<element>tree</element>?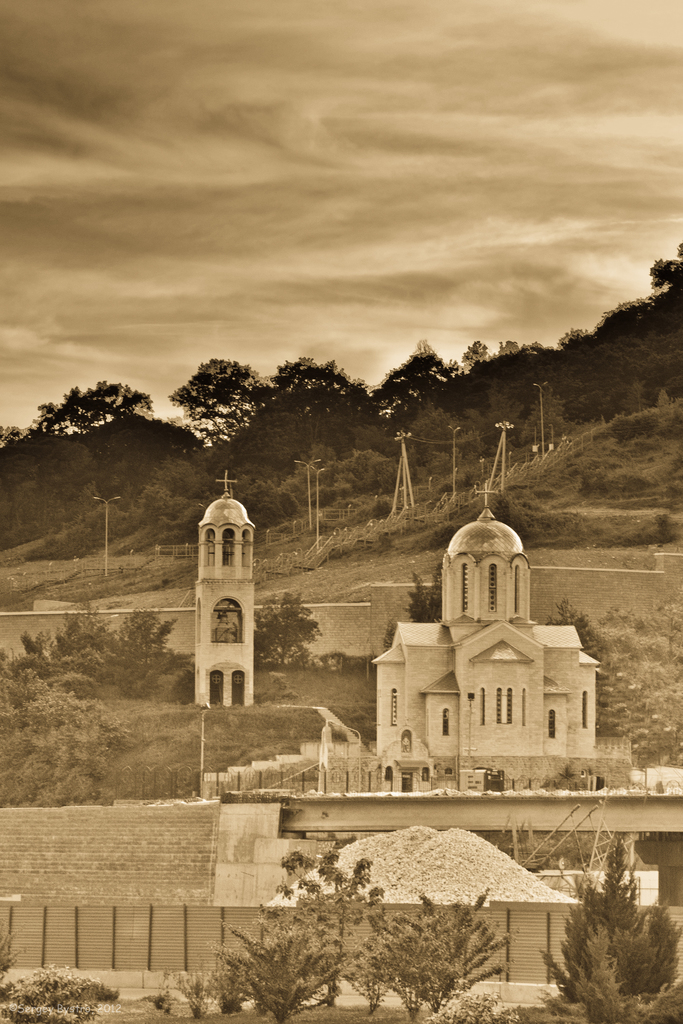
bbox(258, 350, 362, 428)
